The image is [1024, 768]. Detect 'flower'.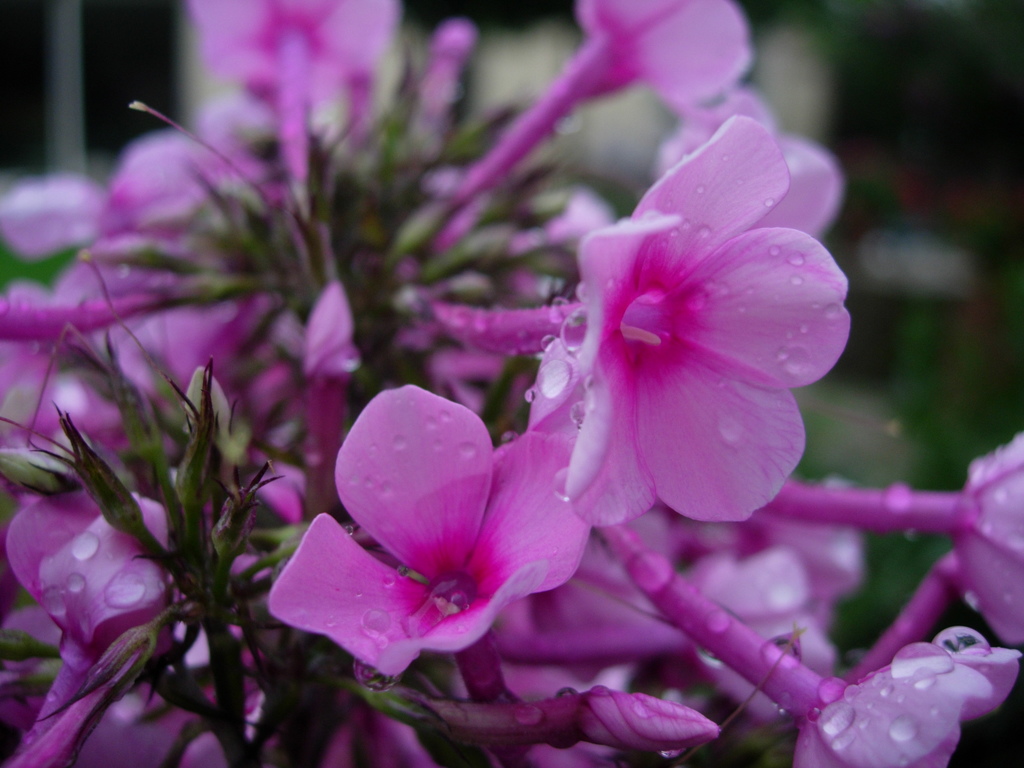
Detection: region(522, 141, 859, 554).
